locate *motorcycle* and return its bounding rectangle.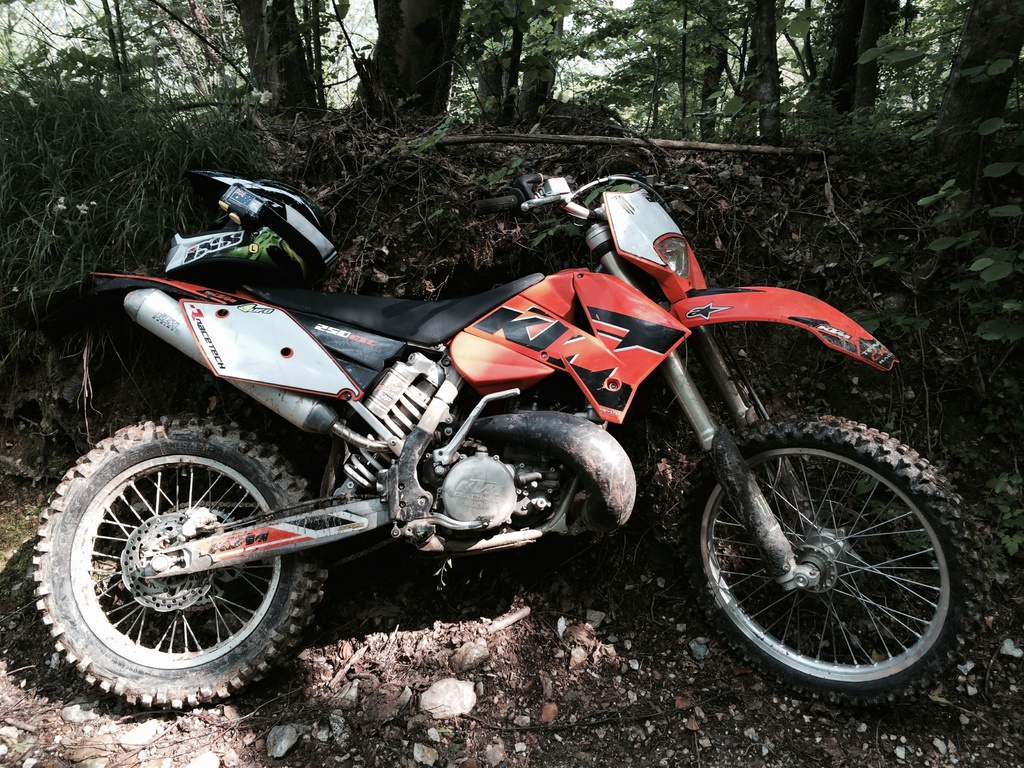
(x1=63, y1=156, x2=892, y2=721).
